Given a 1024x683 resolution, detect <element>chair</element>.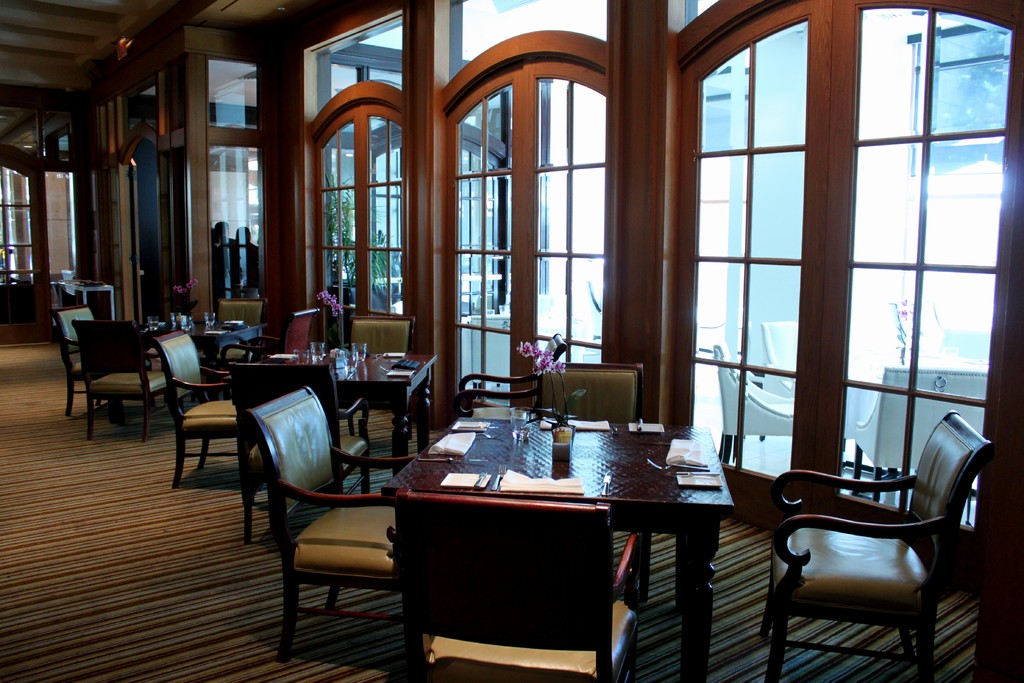
box=[246, 386, 397, 663].
